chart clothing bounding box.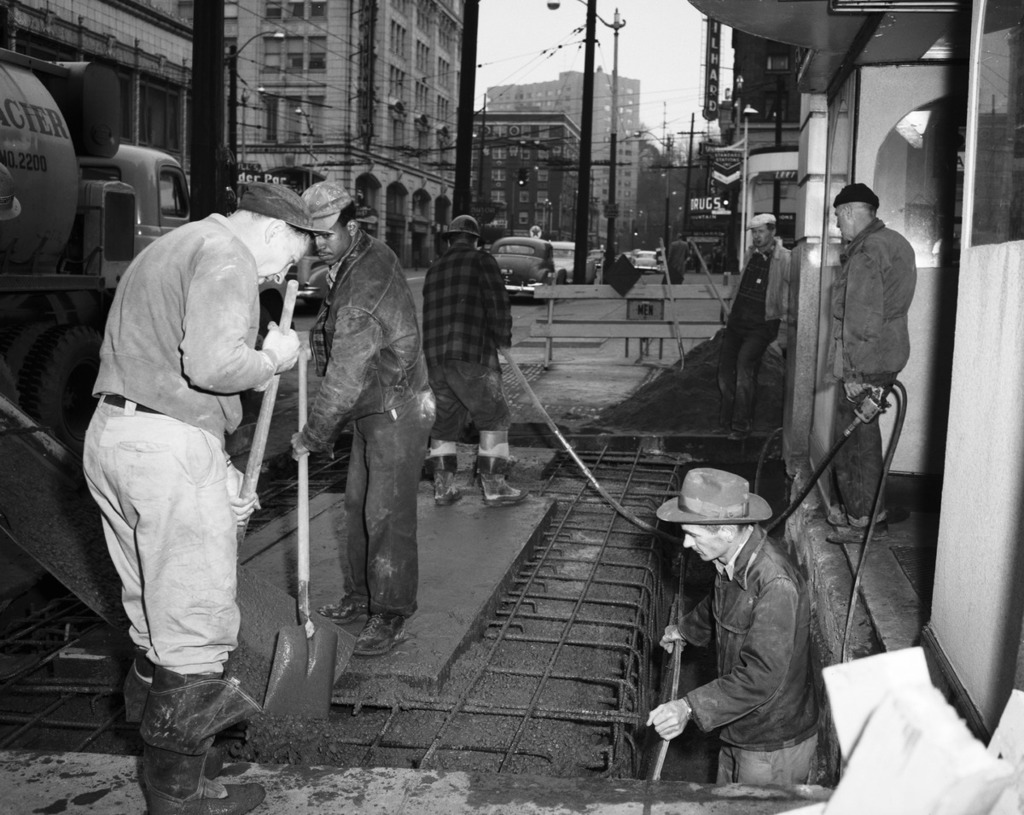
Charted: pyautogui.locateOnScreen(643, 466, 846, 788).
